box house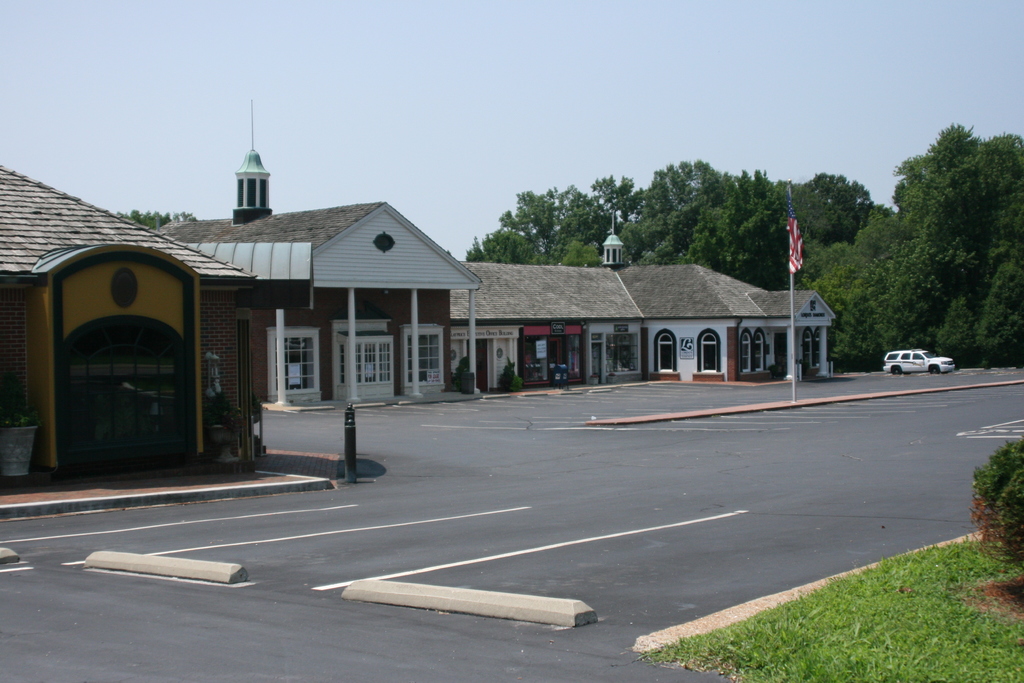
x1=0, y1=165, x2=262, y2=470
